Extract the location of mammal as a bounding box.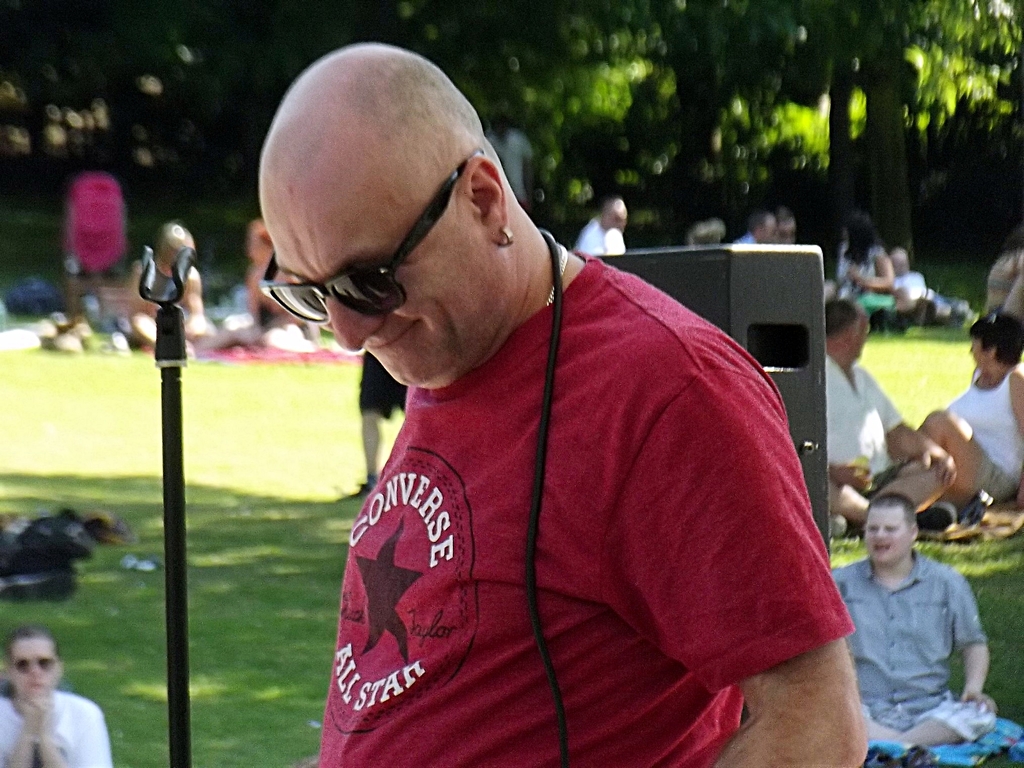
BBox(835, 219, 892, 315).
